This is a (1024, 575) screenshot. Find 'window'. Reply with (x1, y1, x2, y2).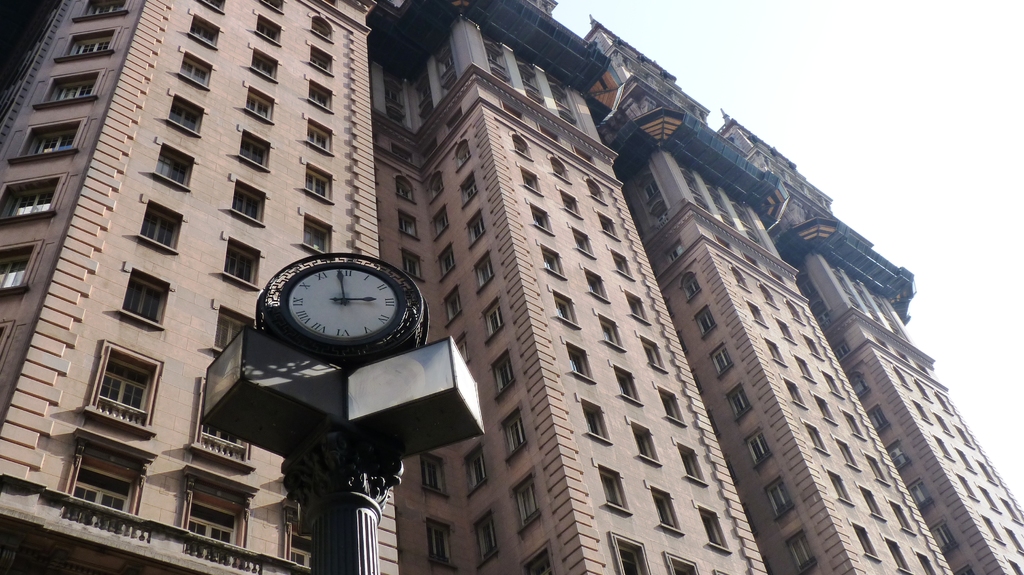
(886, 442, 909, 471).
